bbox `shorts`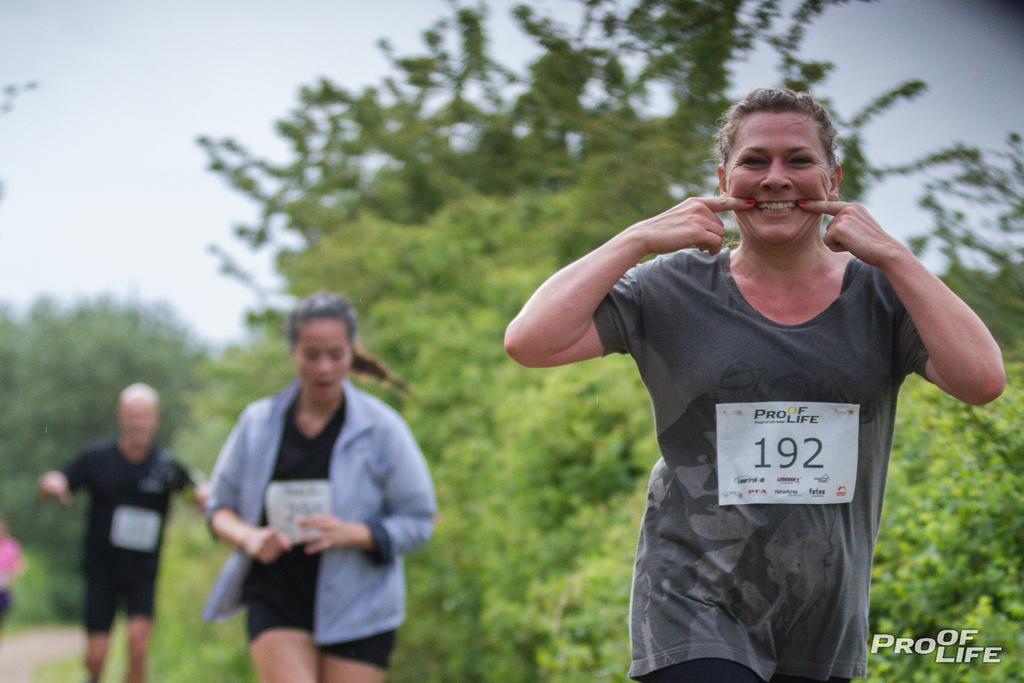
648 659 854 682
